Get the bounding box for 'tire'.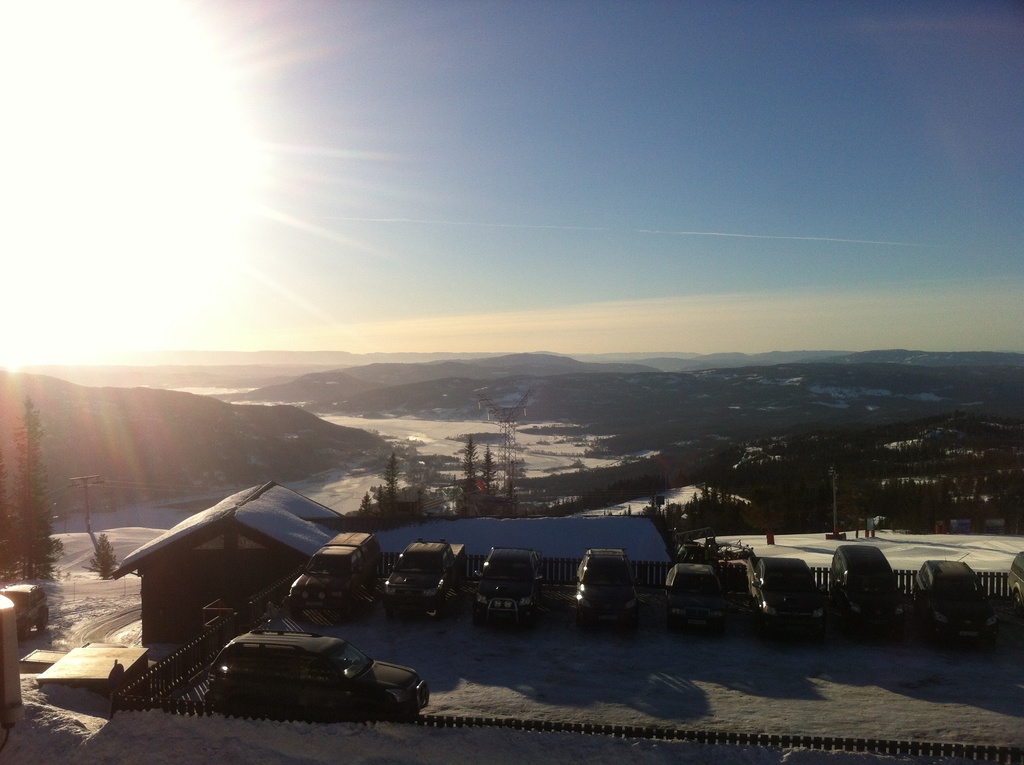
[left=363, top=693, right=395, bottom=712].
